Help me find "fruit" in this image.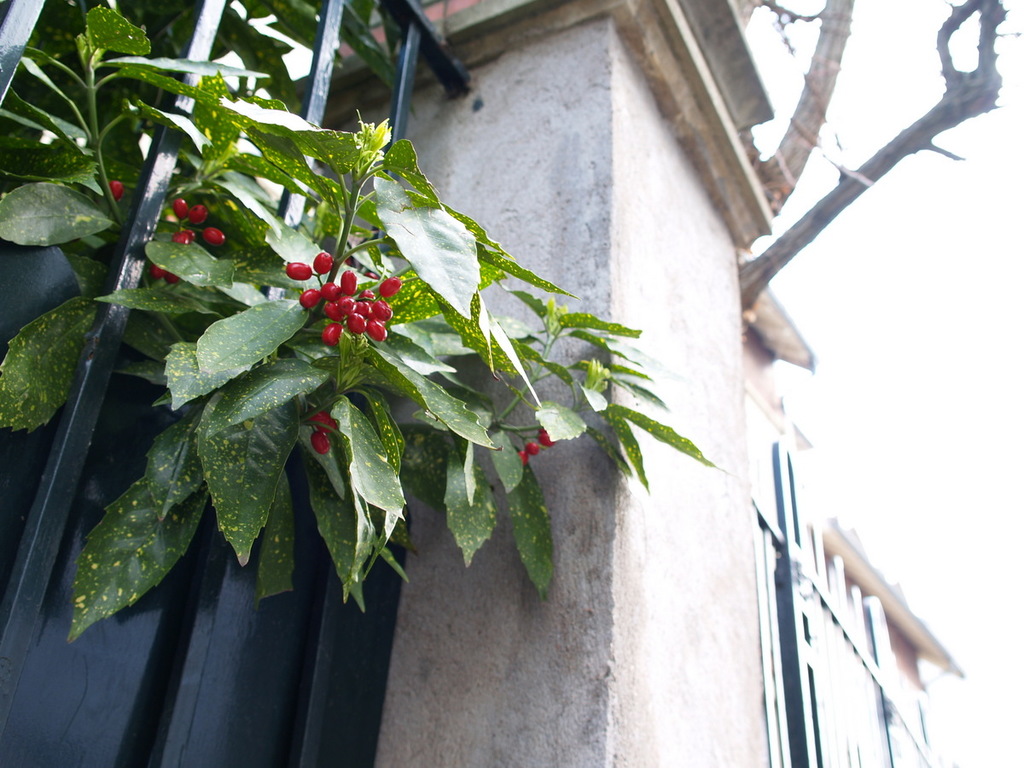
Found it: rect(169, 233, 193, 245).
